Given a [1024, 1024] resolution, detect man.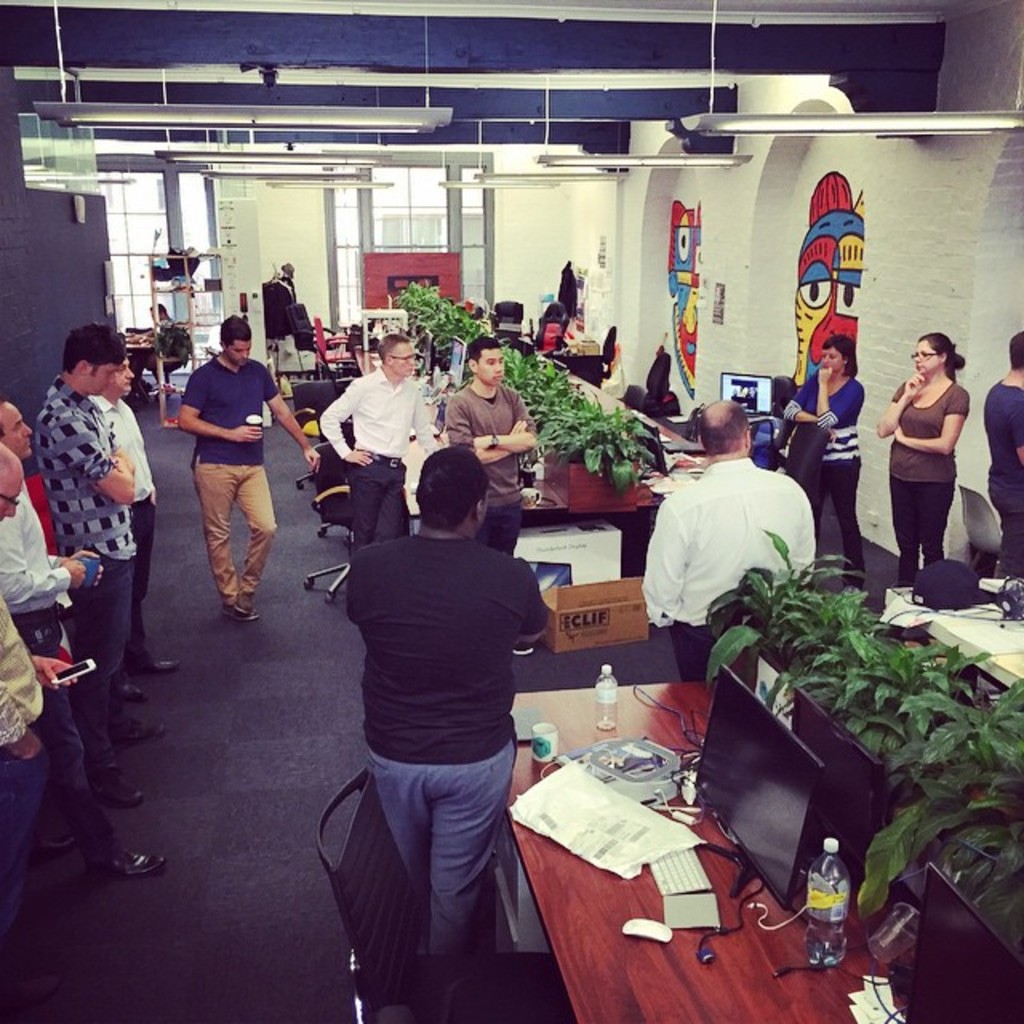
(312, 326, 458, 611).
